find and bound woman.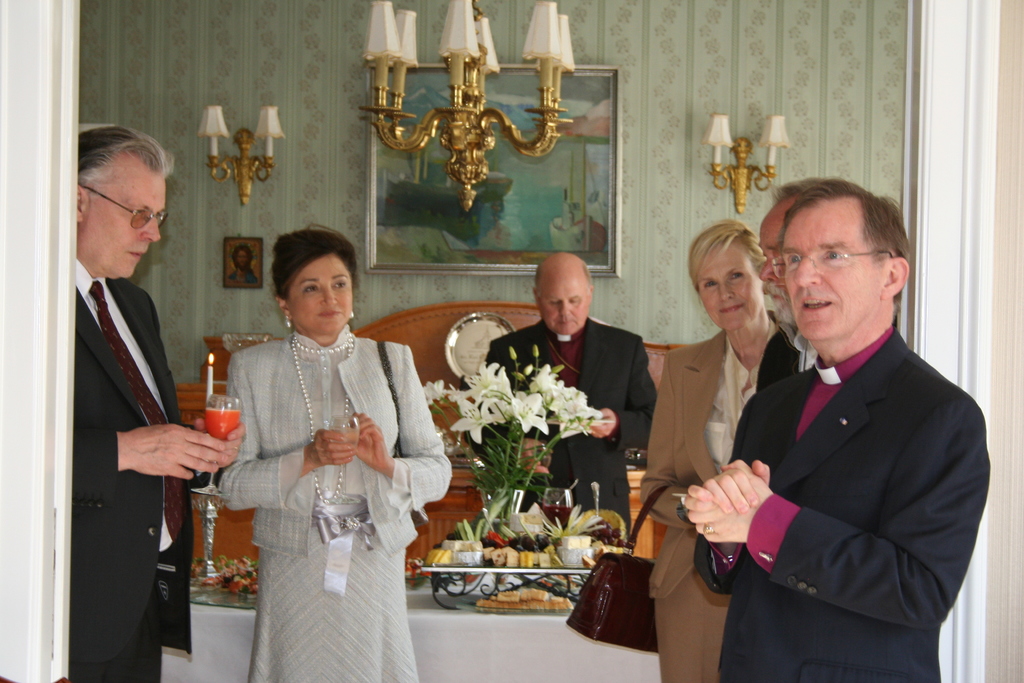
Bound: 200:226:439:661.
